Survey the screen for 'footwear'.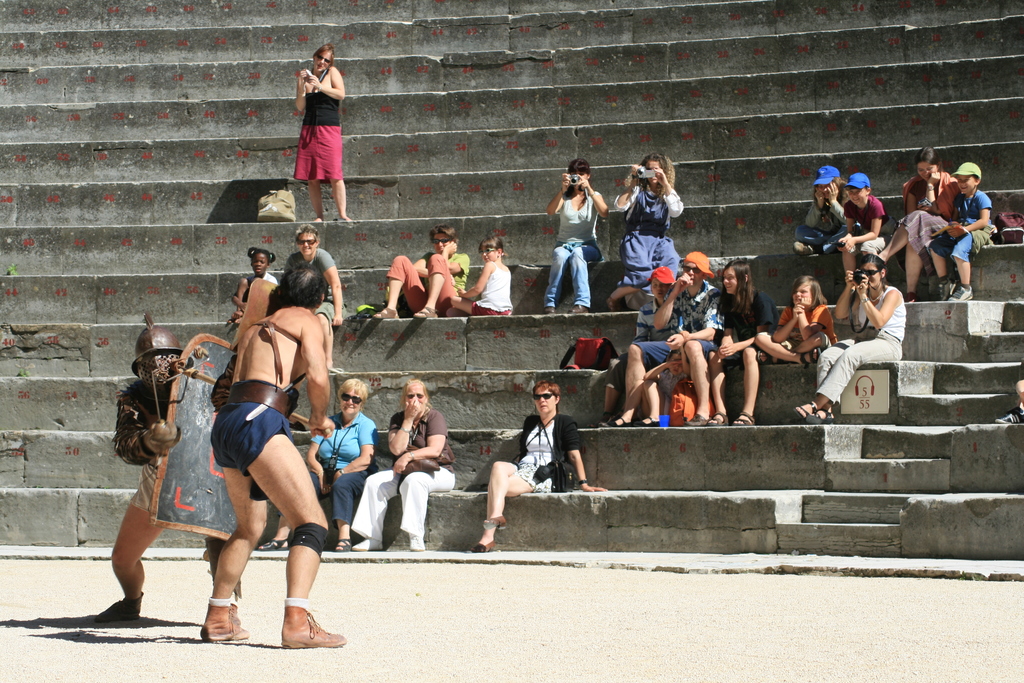
Survey found: (left=223, top=598, right=243, bottom=627).
